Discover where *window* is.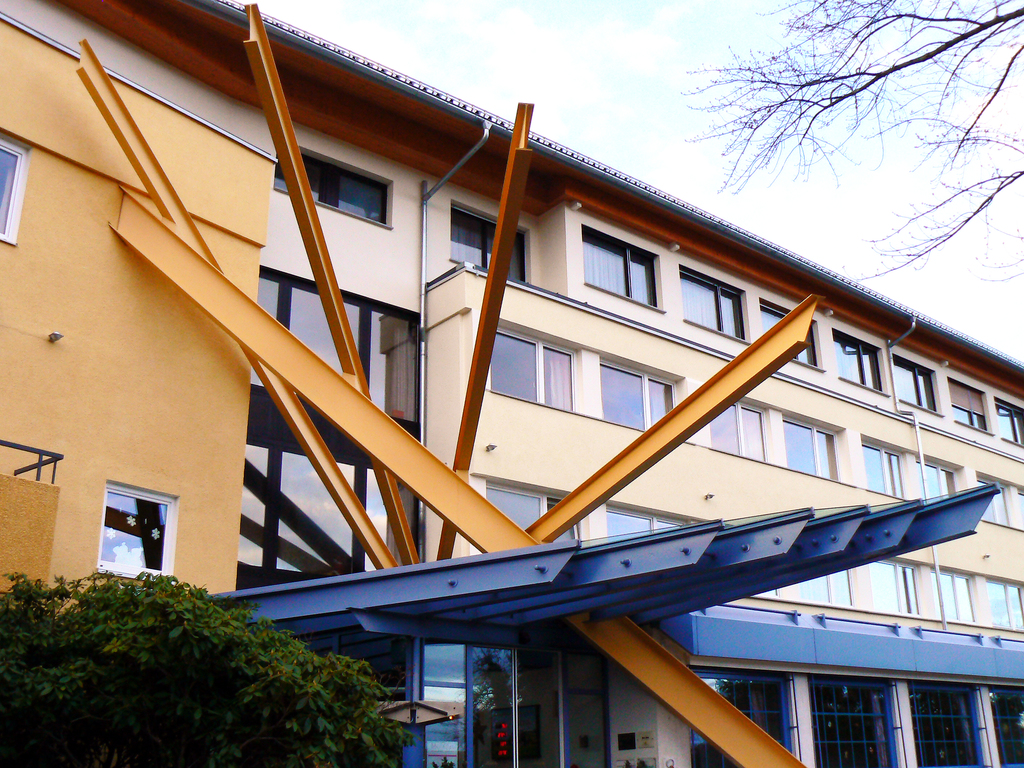
Discovered at [left=104, top=484, right=179, bottom=576].
